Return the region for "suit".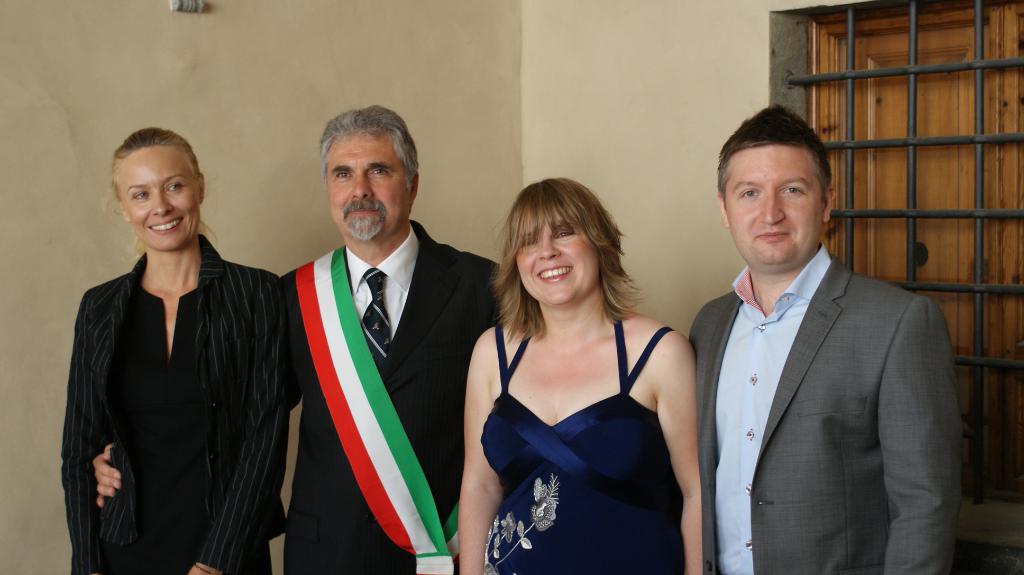
<region>271, 159, 462, 566</region>.
